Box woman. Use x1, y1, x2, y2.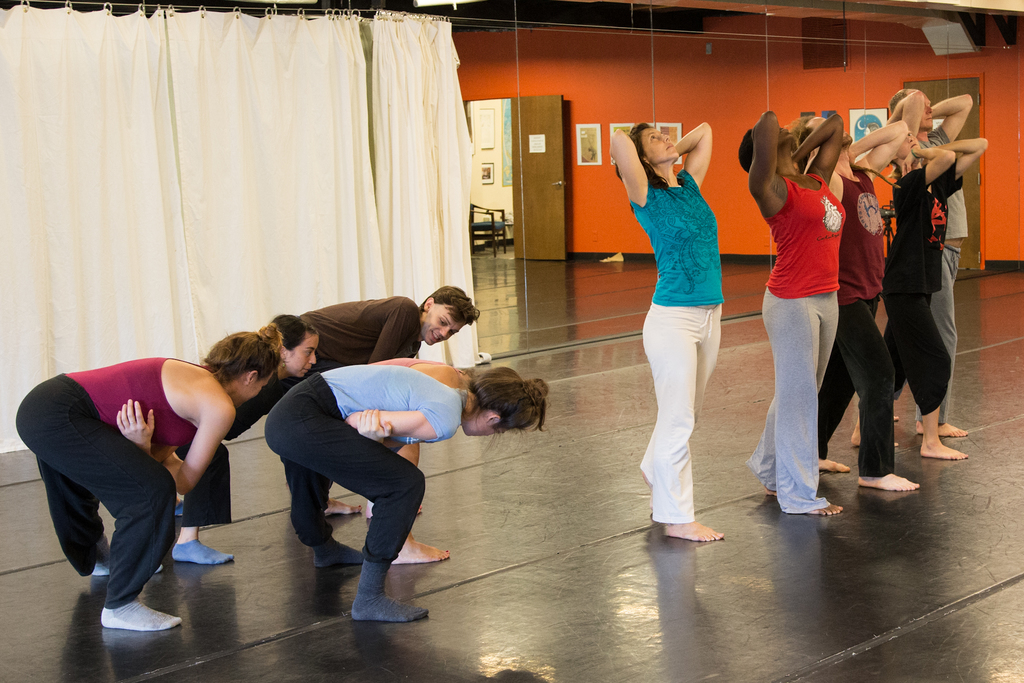
627, 74, 742, 554.
